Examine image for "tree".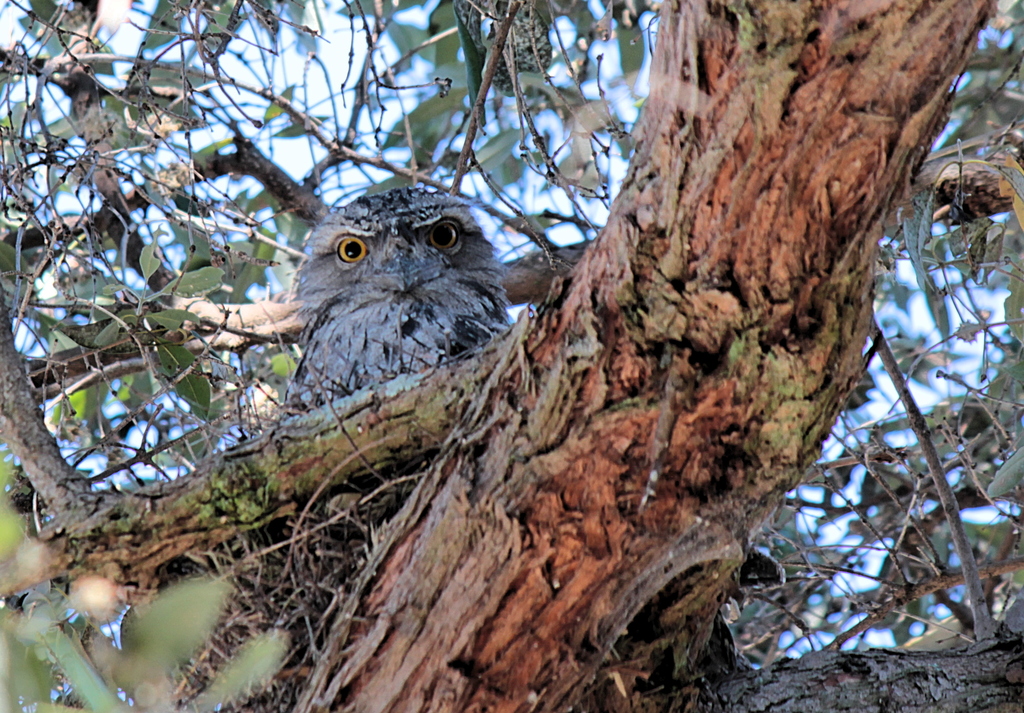
Examination result: BBox(15, 22, 1023, 679).
